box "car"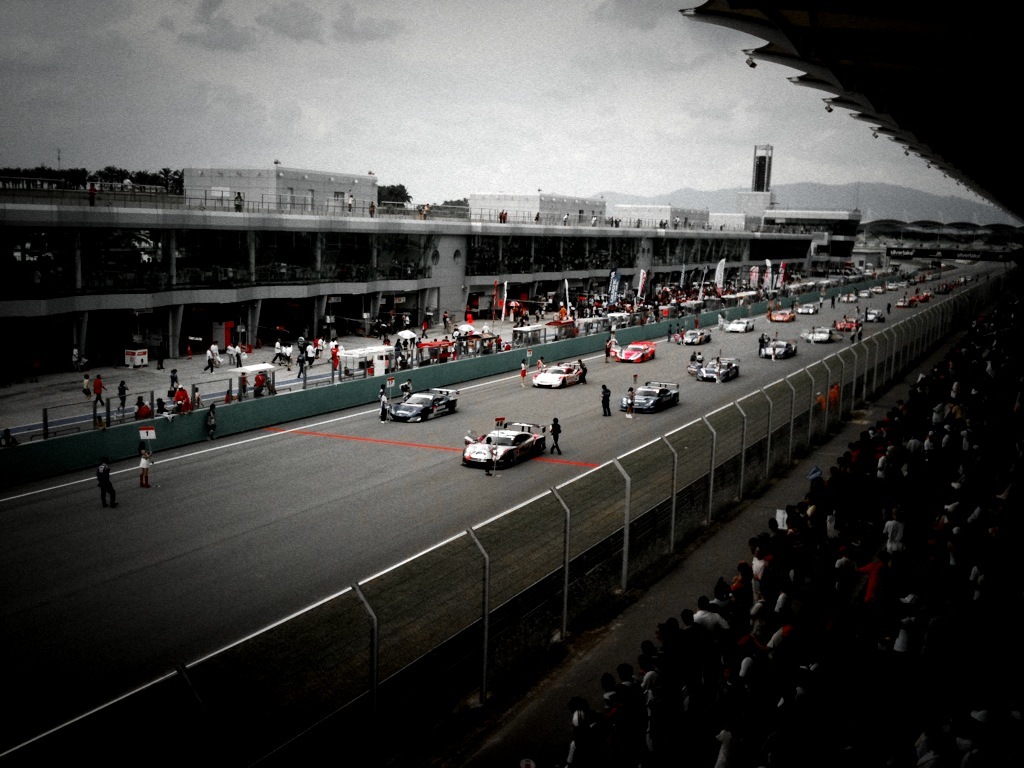
bbox(729, 315, 758, 332)
